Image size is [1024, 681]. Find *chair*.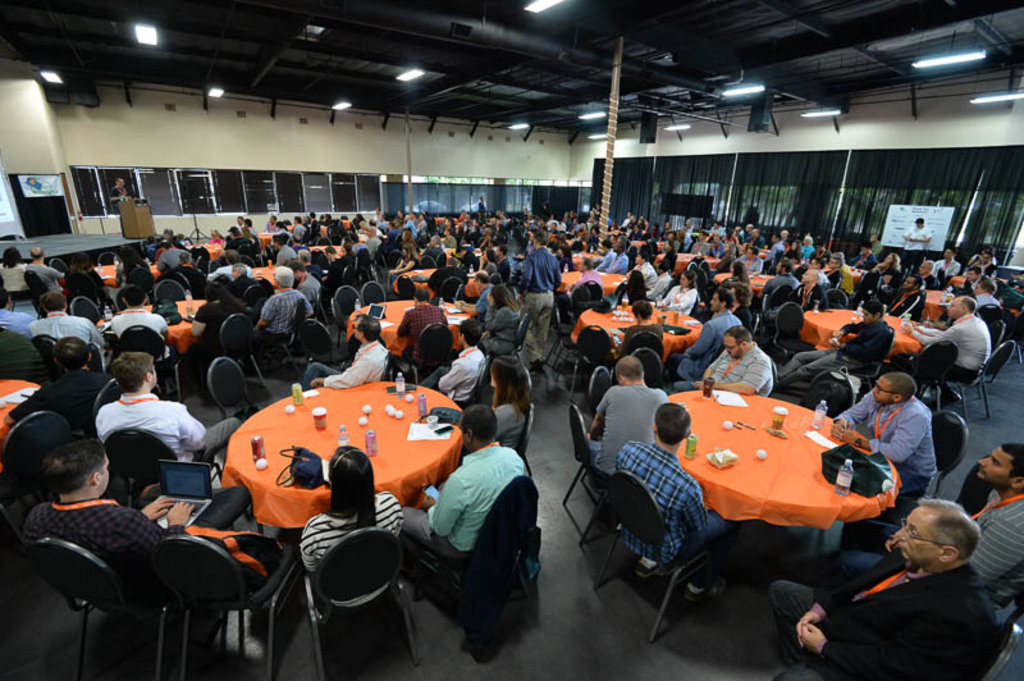
328, 287, 364, 343.
